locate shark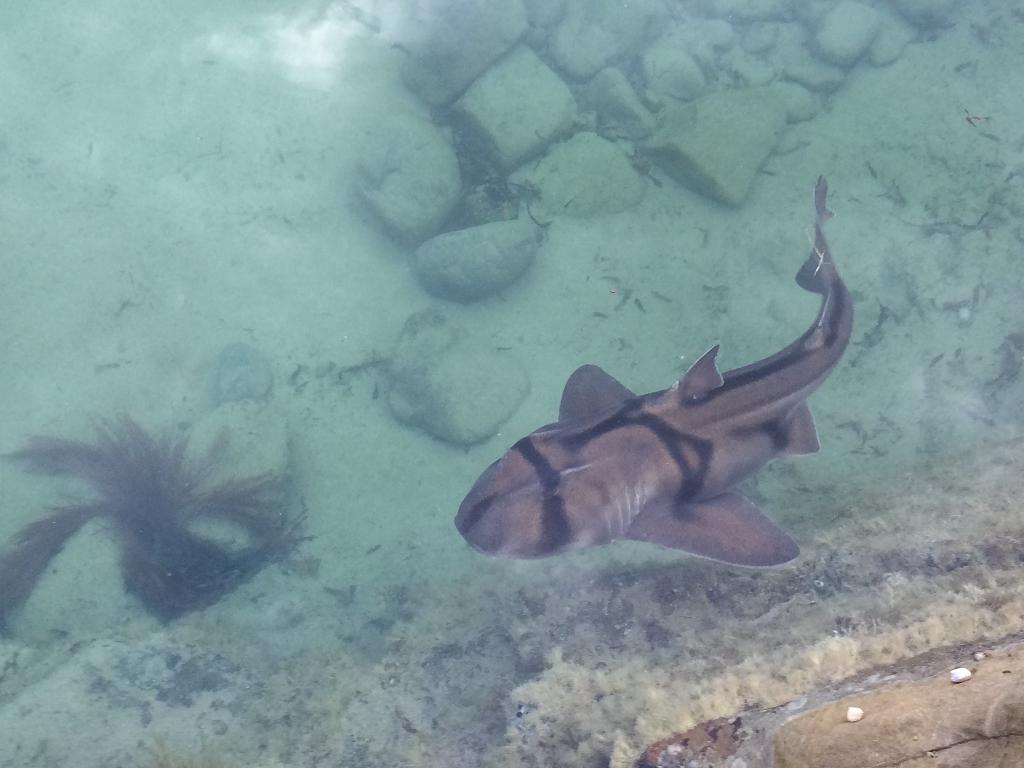
left=454, top=179, right=854, bottom=570
